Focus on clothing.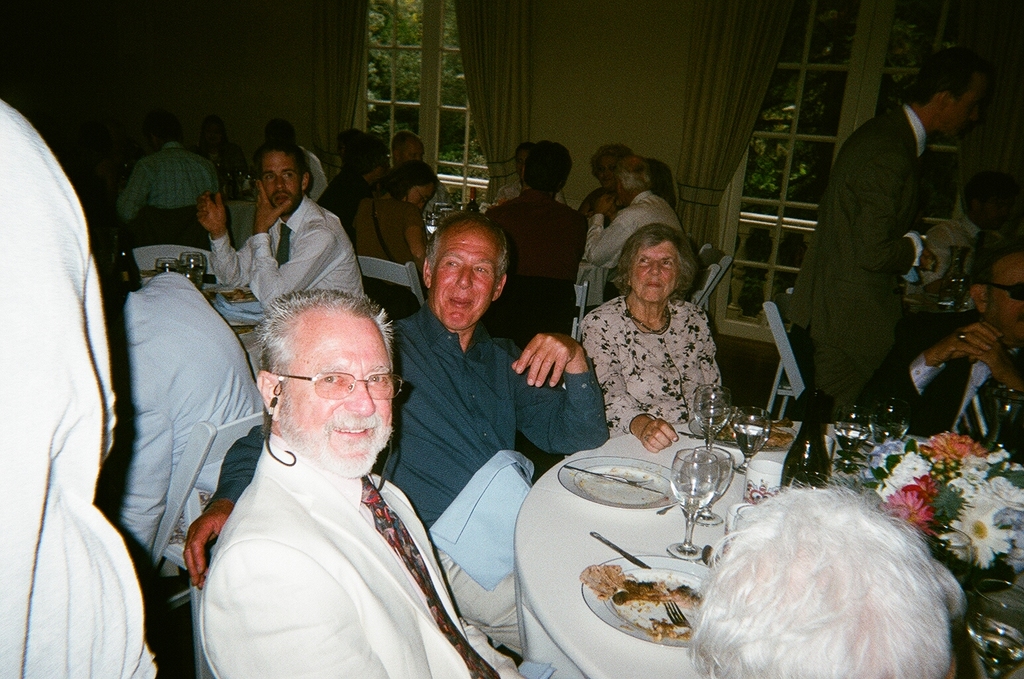
Focused at rect(584, 153, 679, 211).
